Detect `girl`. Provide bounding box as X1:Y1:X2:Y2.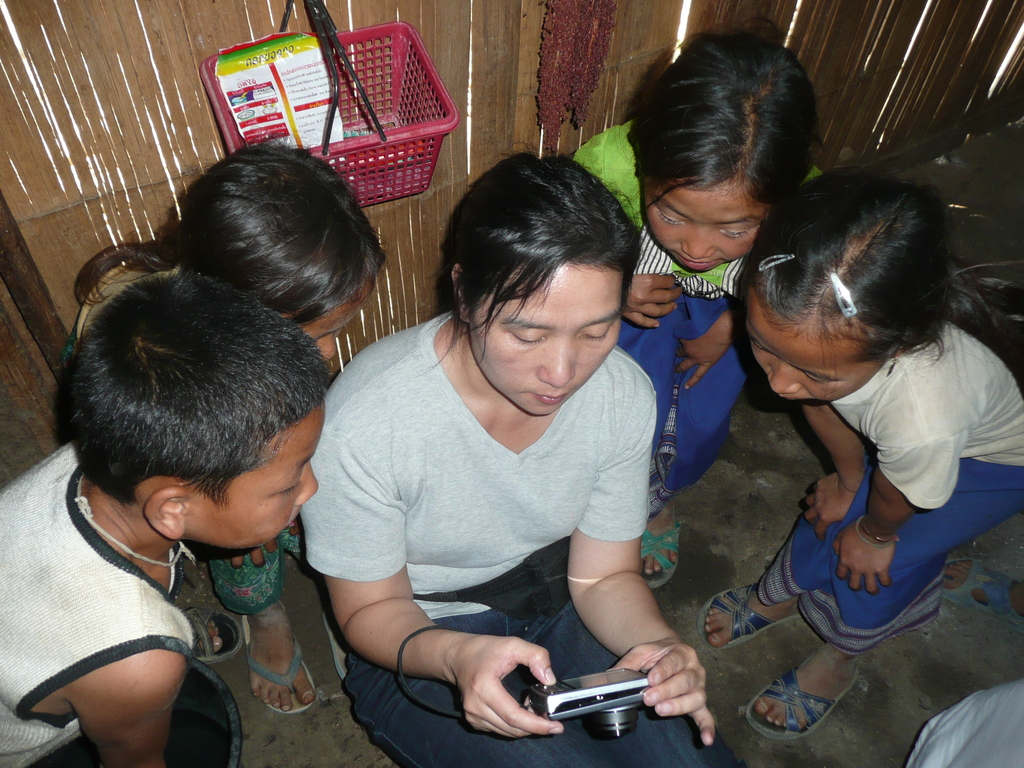
299:142:751:767.
